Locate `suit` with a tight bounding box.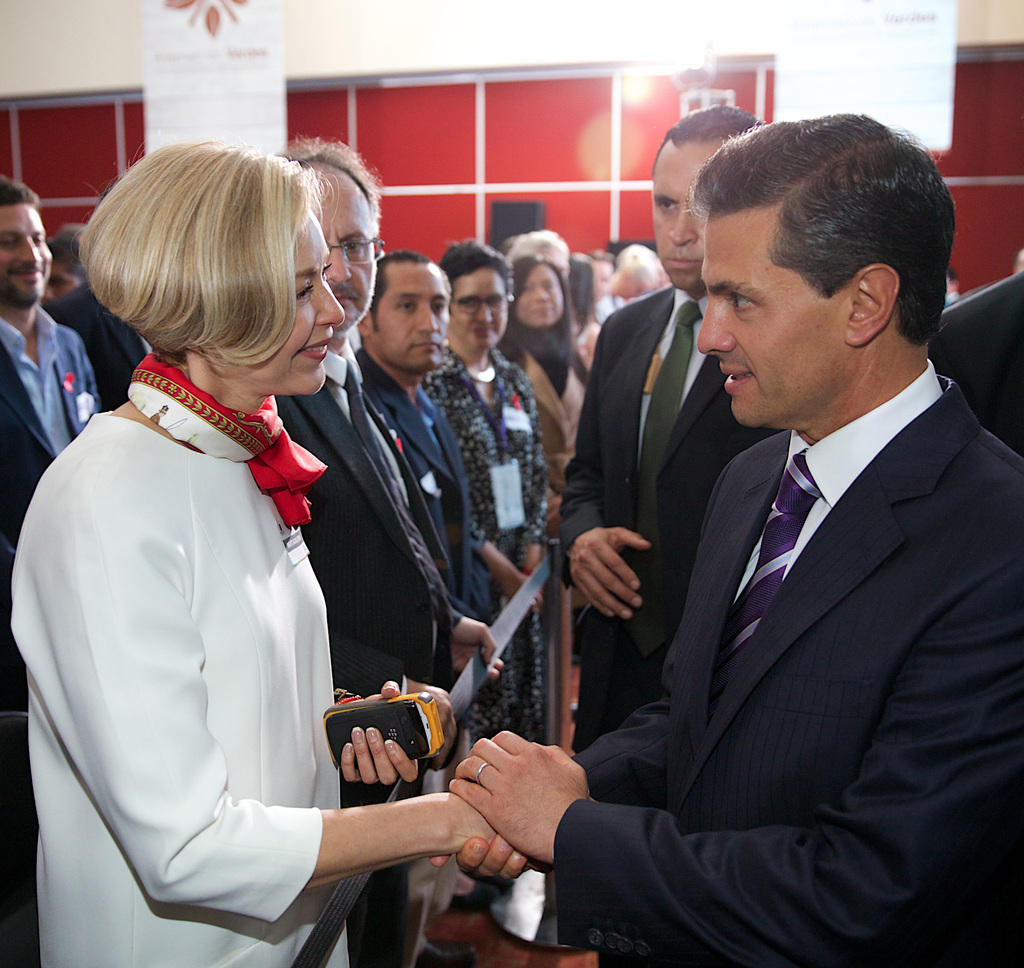
x1=44 y1=278 x2=156 y2=413.
